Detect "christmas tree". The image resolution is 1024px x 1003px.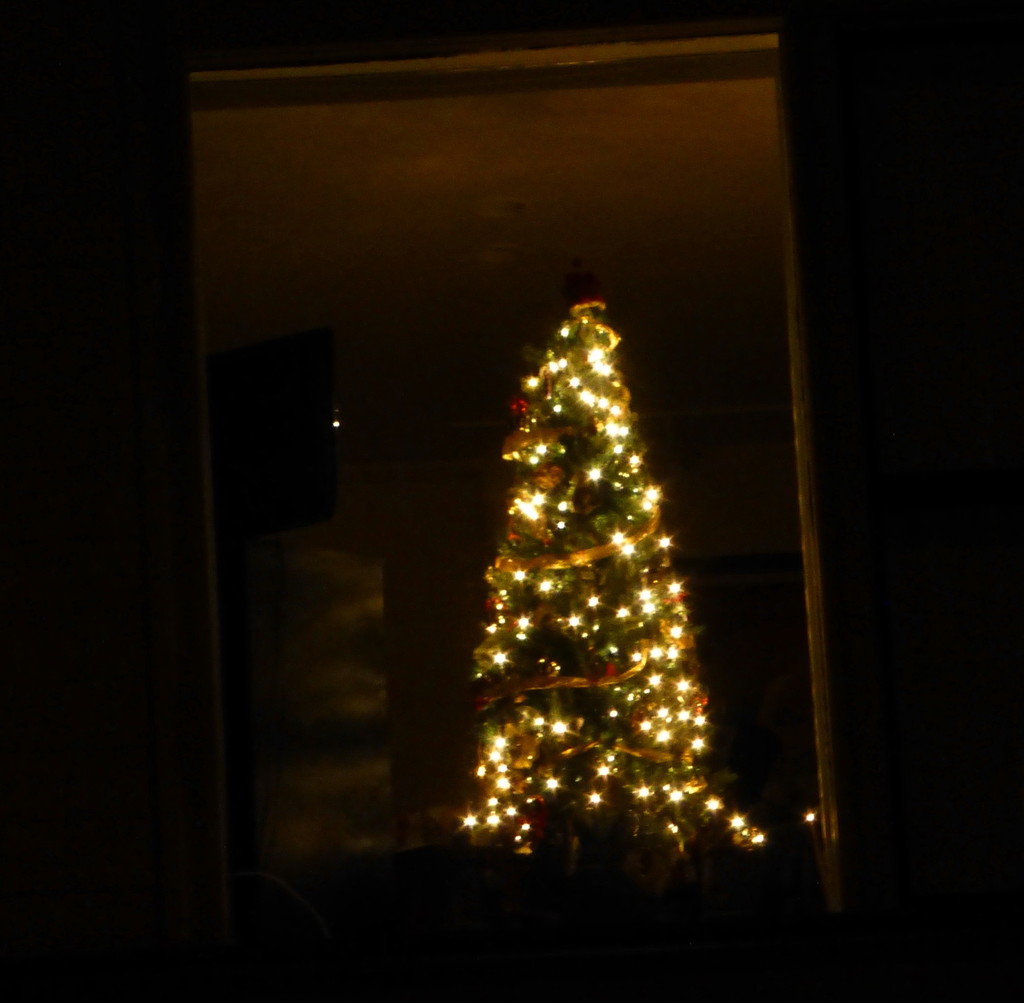
{"x1": 447, "y1": 297, "x2": 767, "y2": 911}.
